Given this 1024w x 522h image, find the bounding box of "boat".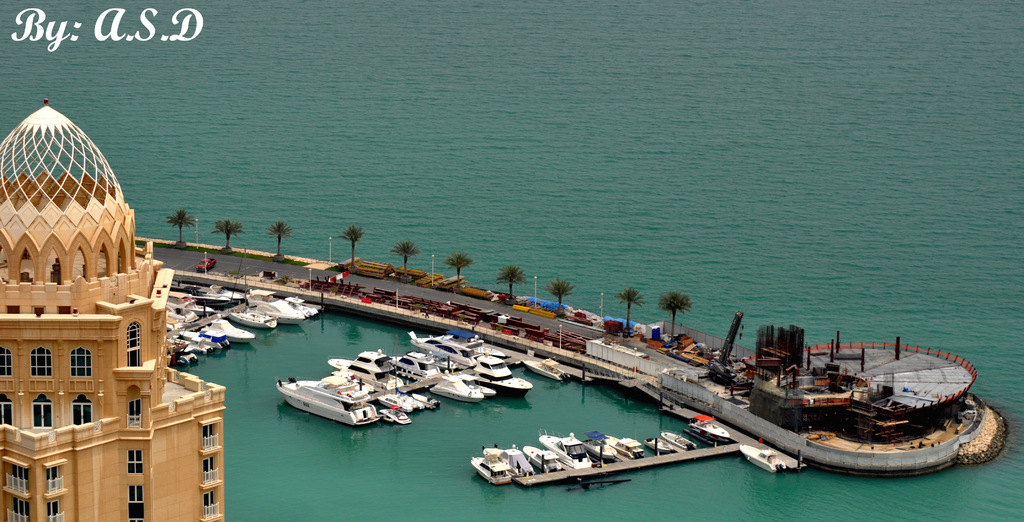
bbox=[740, 445, 789, 475].
